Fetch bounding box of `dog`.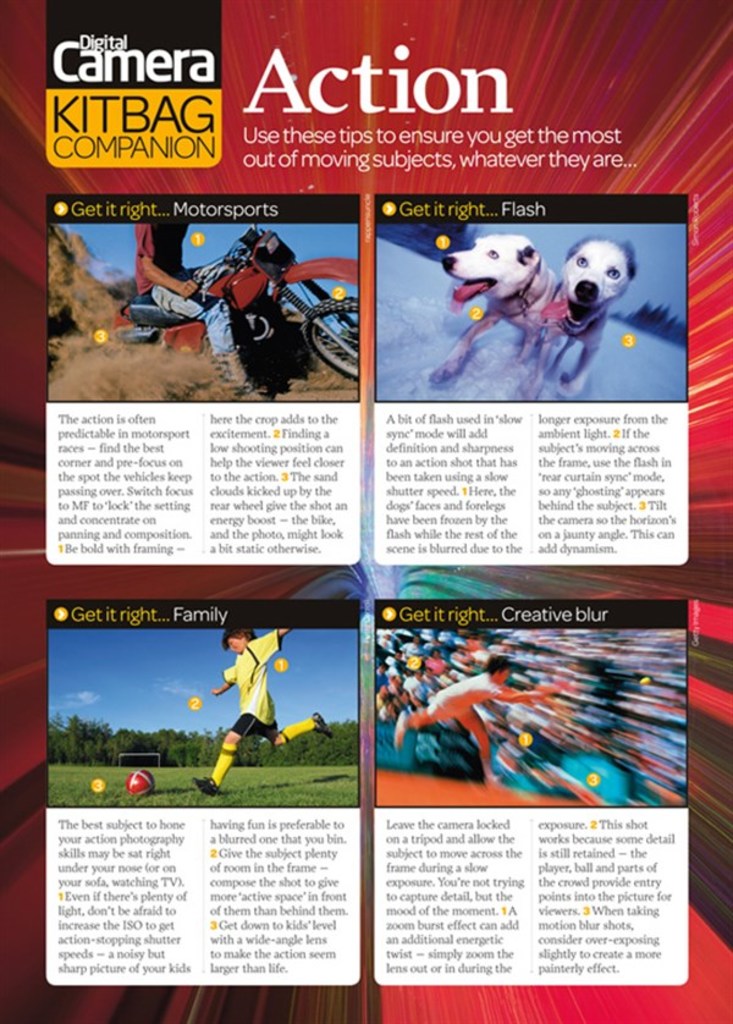
Bbox: detection(525, 236, 635, 398).
